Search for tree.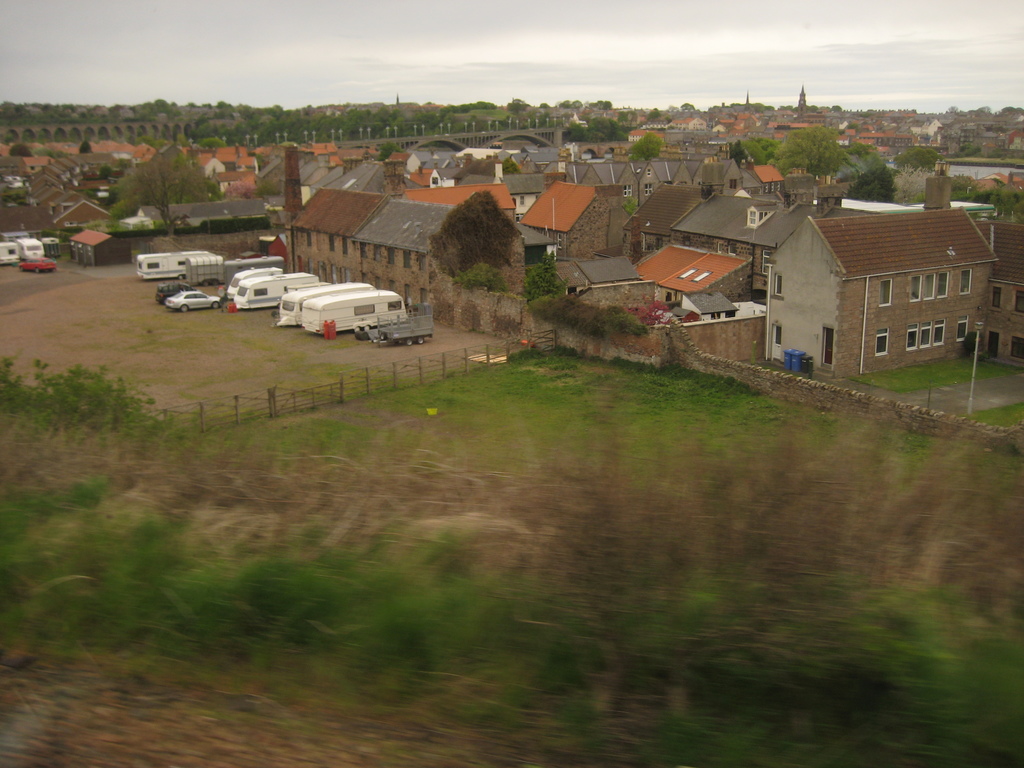
Found at Rect(423, 190, 522, 294).
